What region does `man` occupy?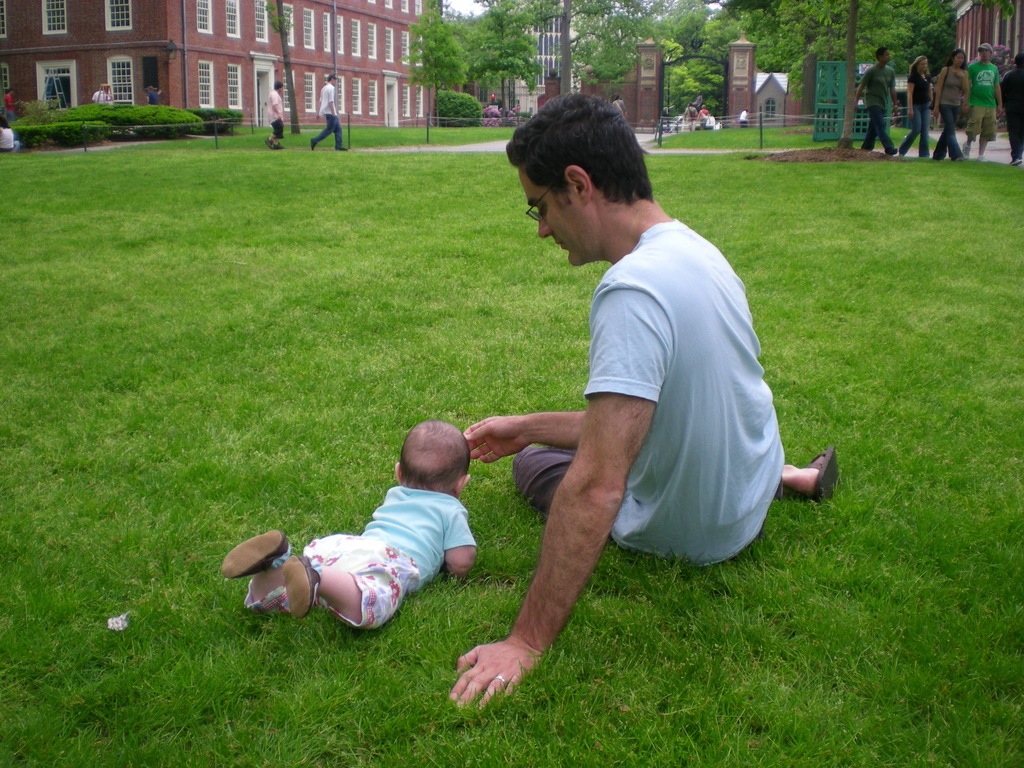
region(703, 113, 715, 129).
